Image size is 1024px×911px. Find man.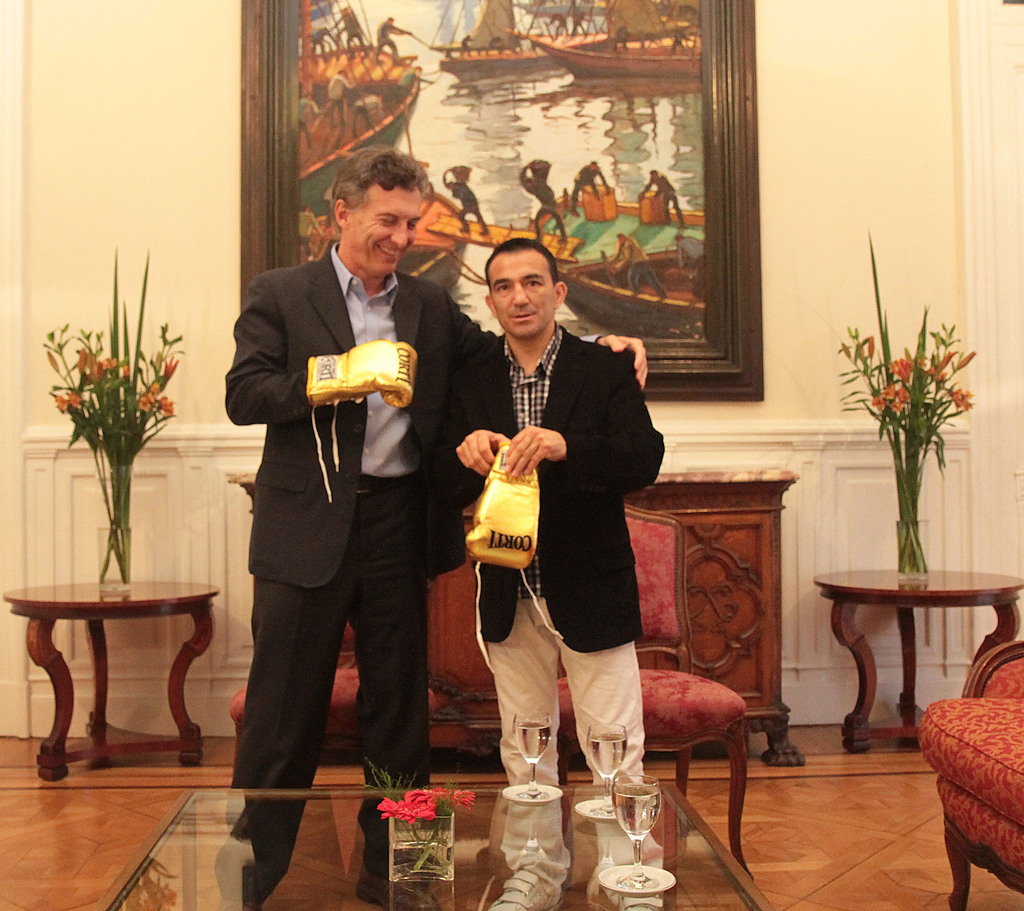
<region>324, 65, 358, 129</region>.
